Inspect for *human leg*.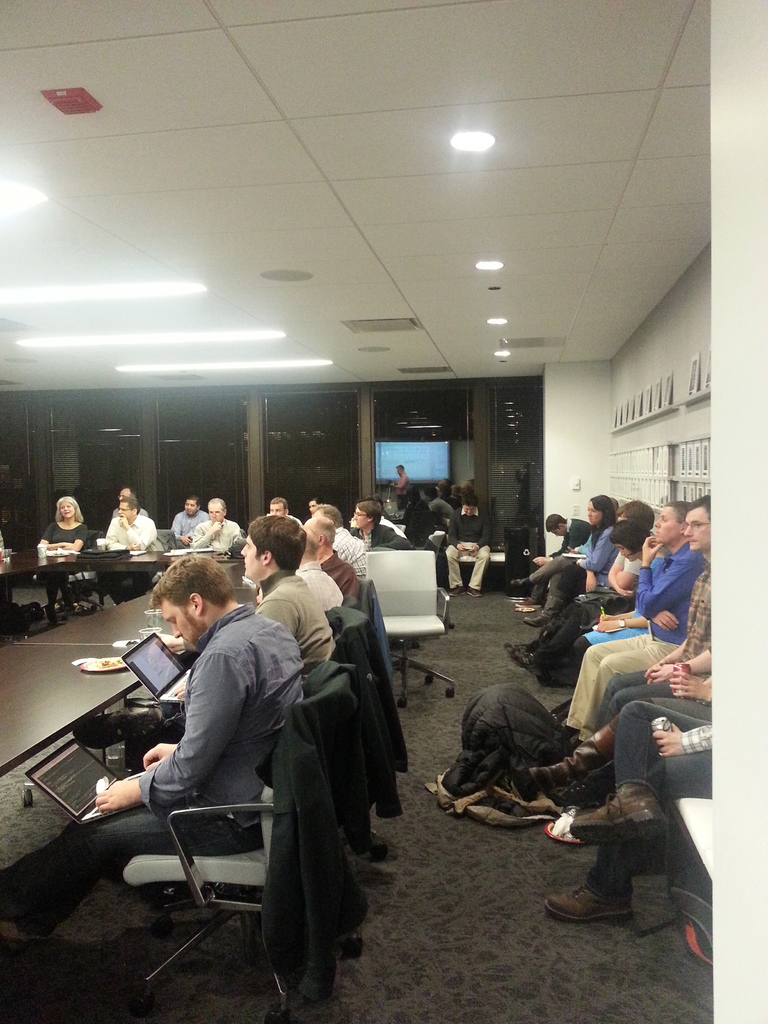
Inspection: box(527, 557, 586, 595).
